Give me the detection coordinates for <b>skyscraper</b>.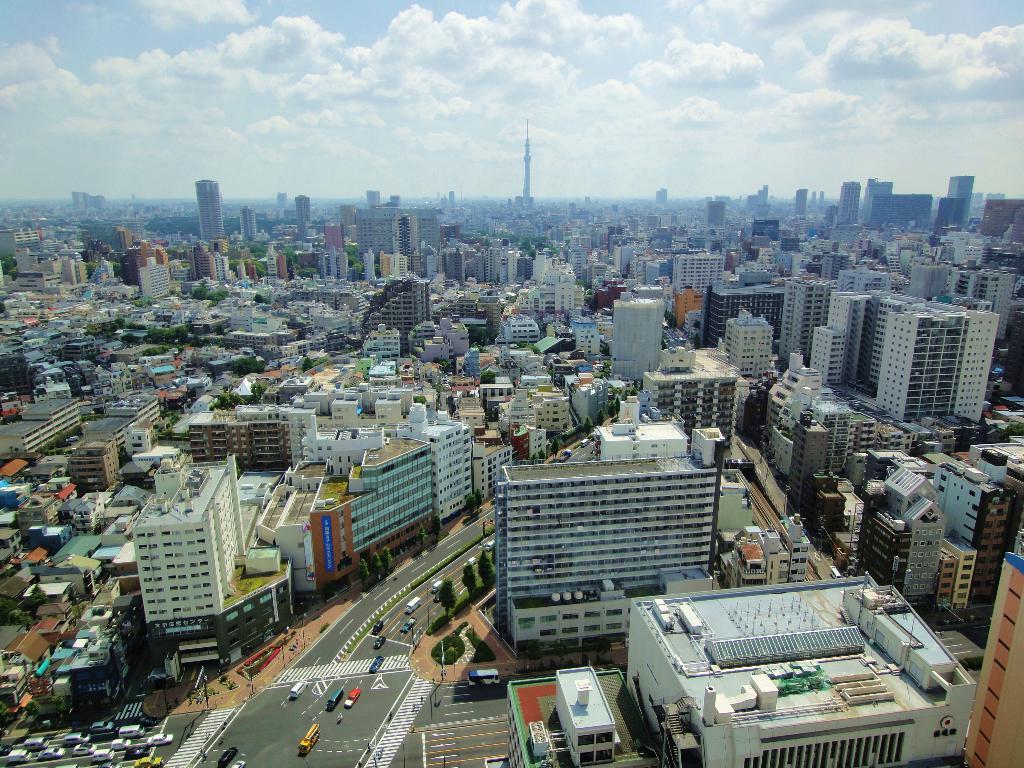
Rect(831, 184, 858, 227).
